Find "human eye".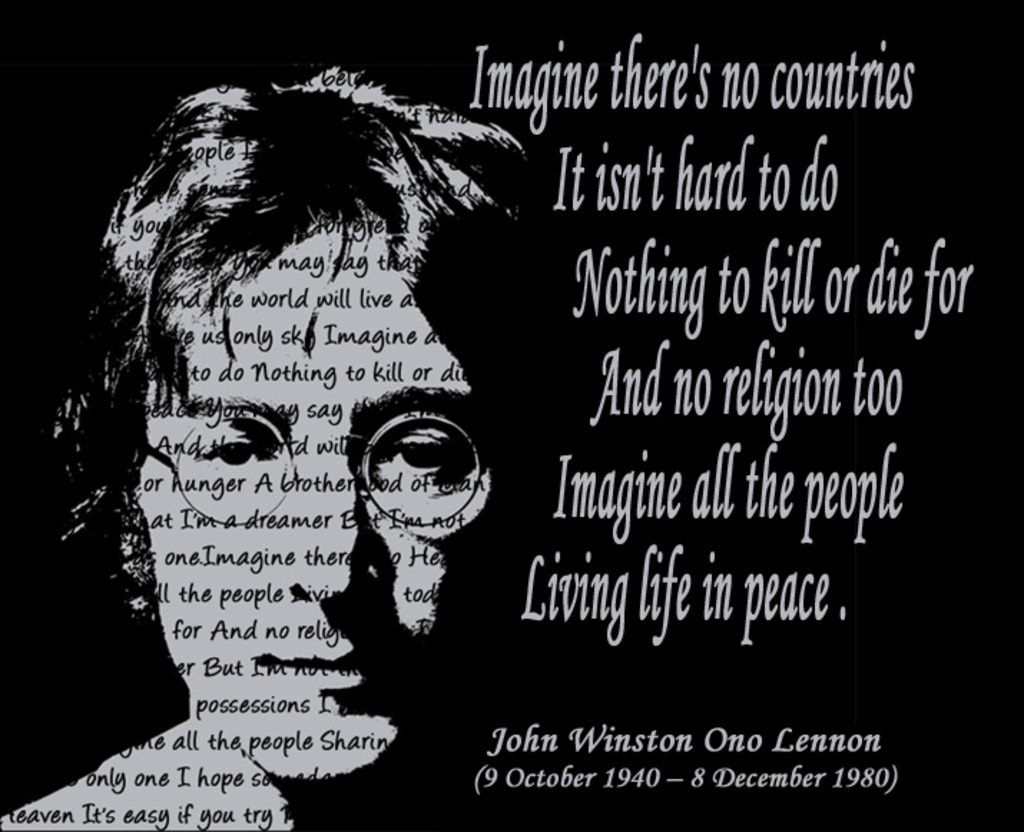
<region>182, 415, 282, 481</region>.
